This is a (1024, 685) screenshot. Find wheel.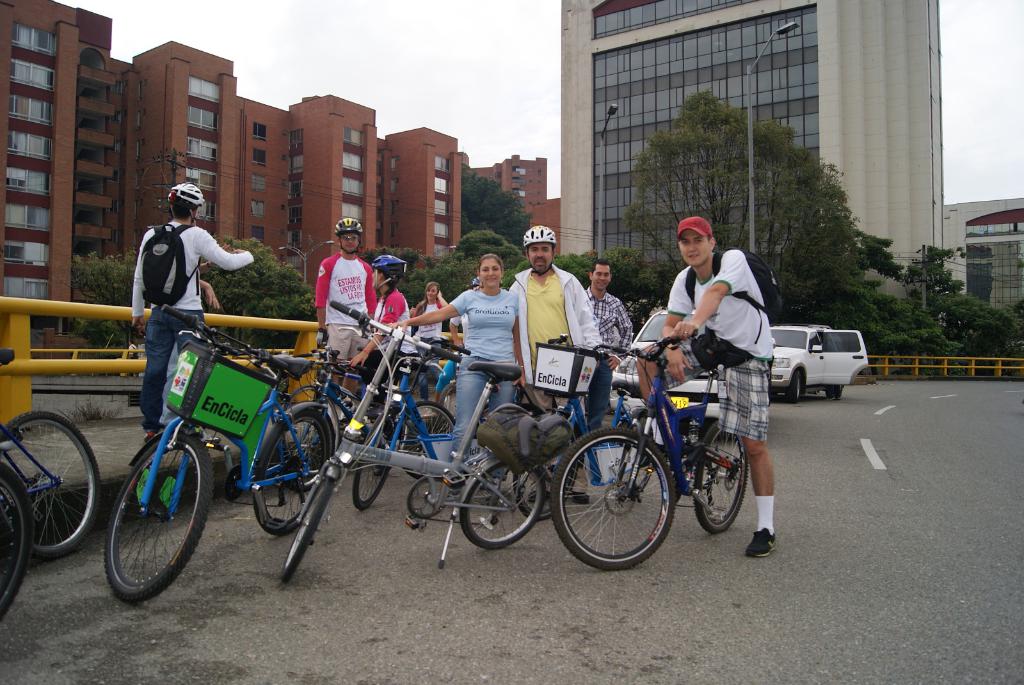
Bounding box: 435:380:462:420.
